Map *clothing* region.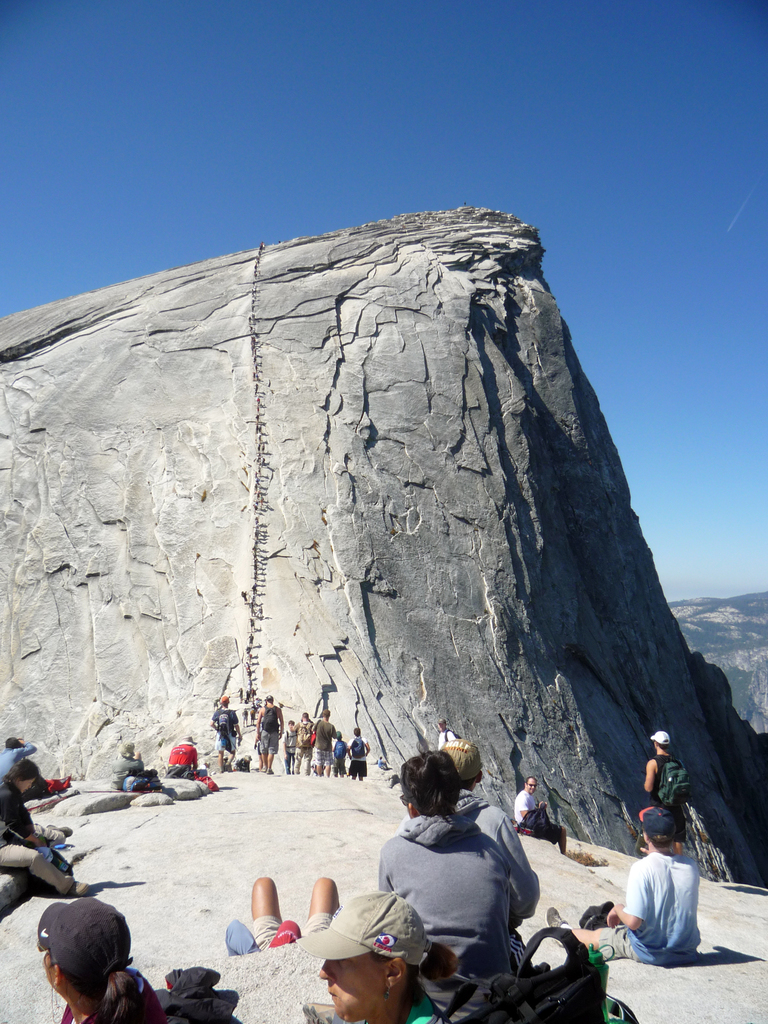
Mapped to select_region(608, 853, 702, 967).
